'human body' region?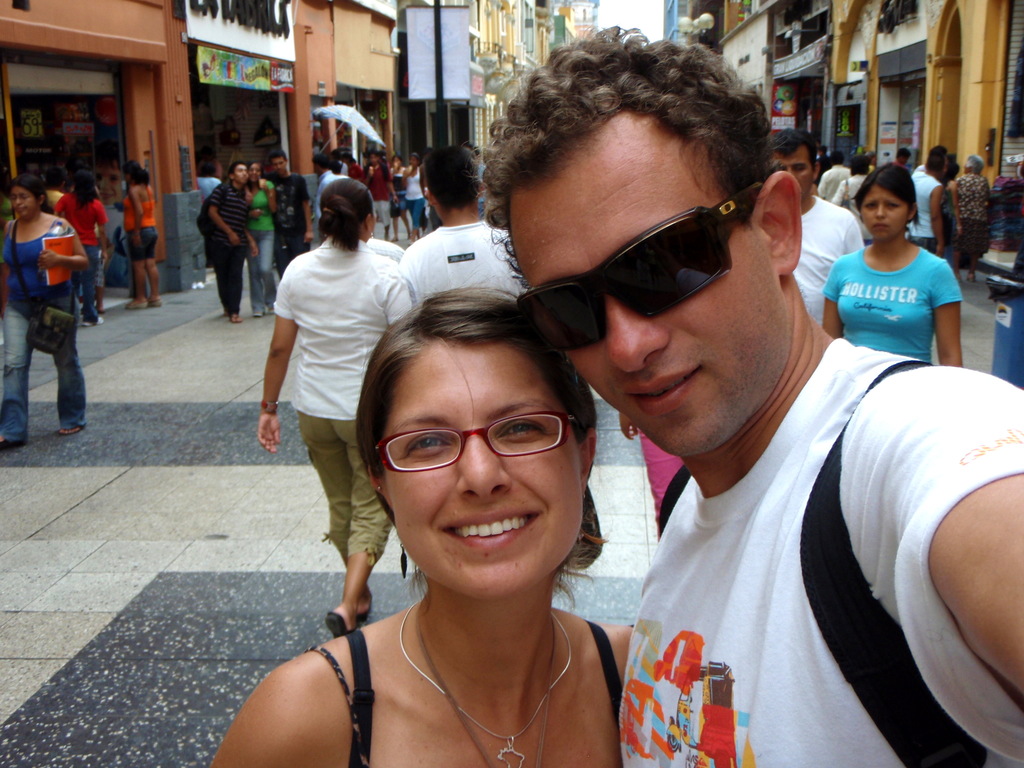
box=[258, 236, 406, 636]
